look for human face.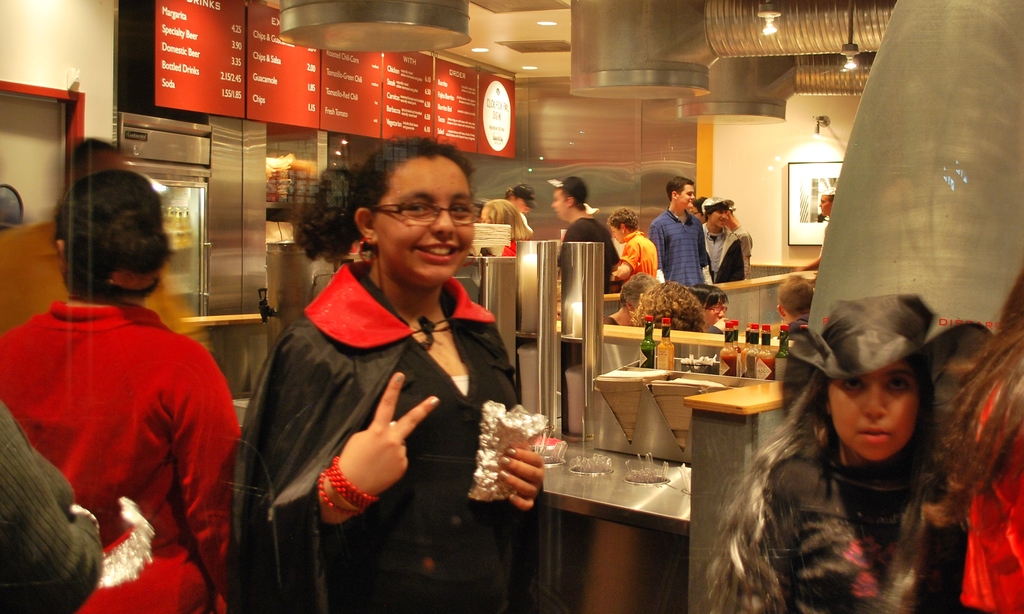
Found: 676 184 694 211.
